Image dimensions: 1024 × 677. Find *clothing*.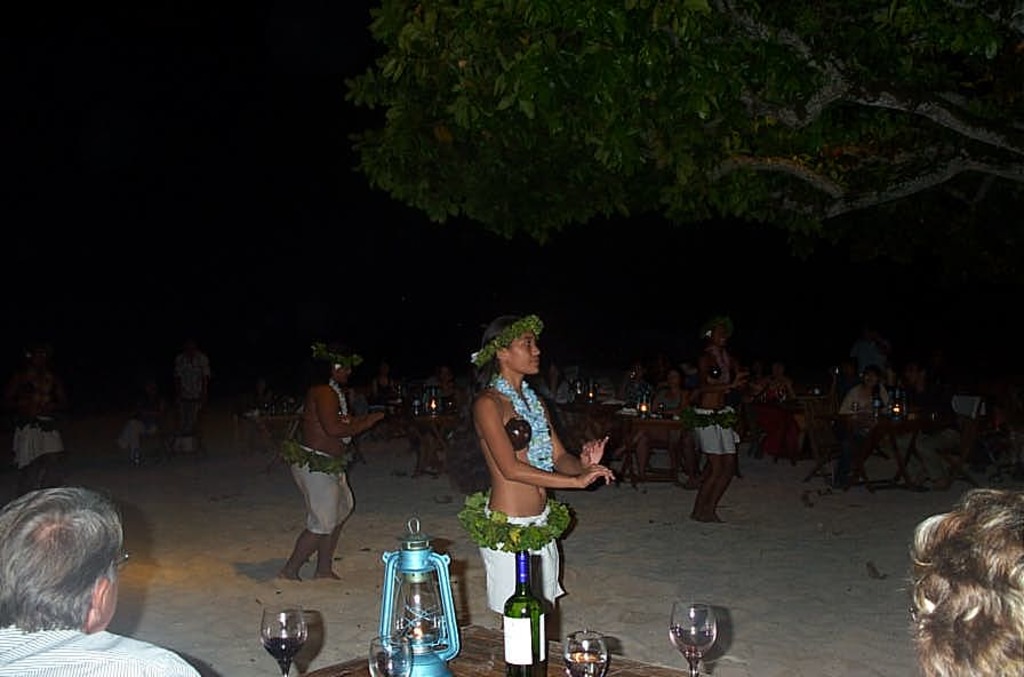
locate(0, 628, 197, 676).
